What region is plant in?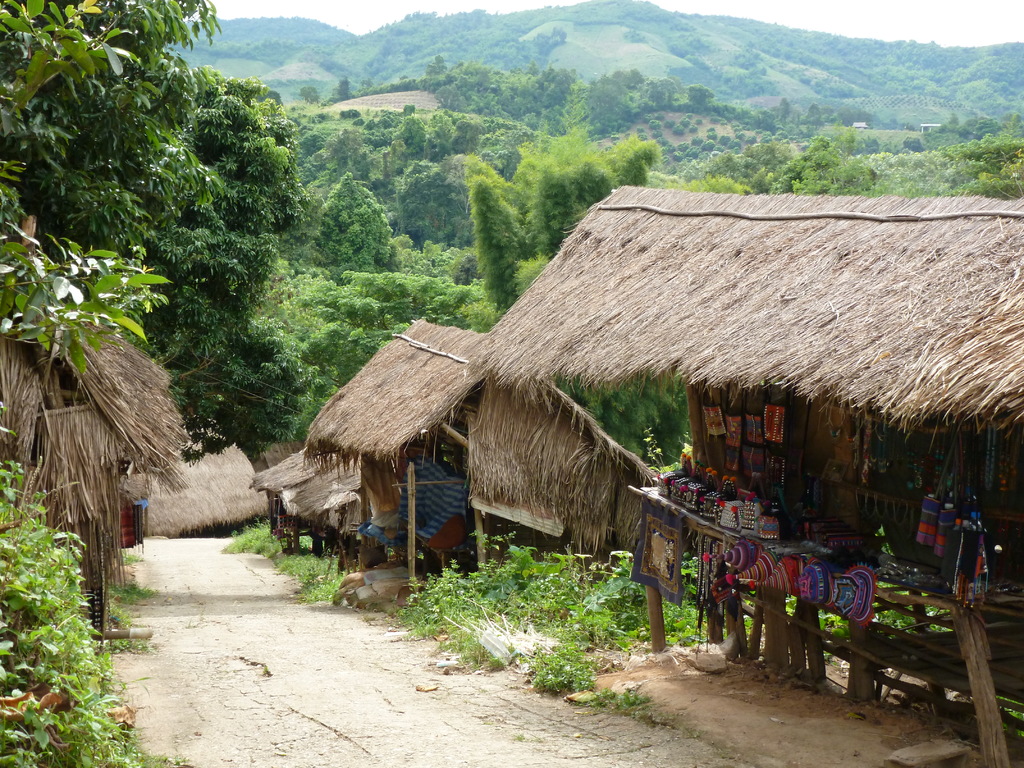
{"left": 0, "top": 678, "right": 67, "bottom": 767}.
